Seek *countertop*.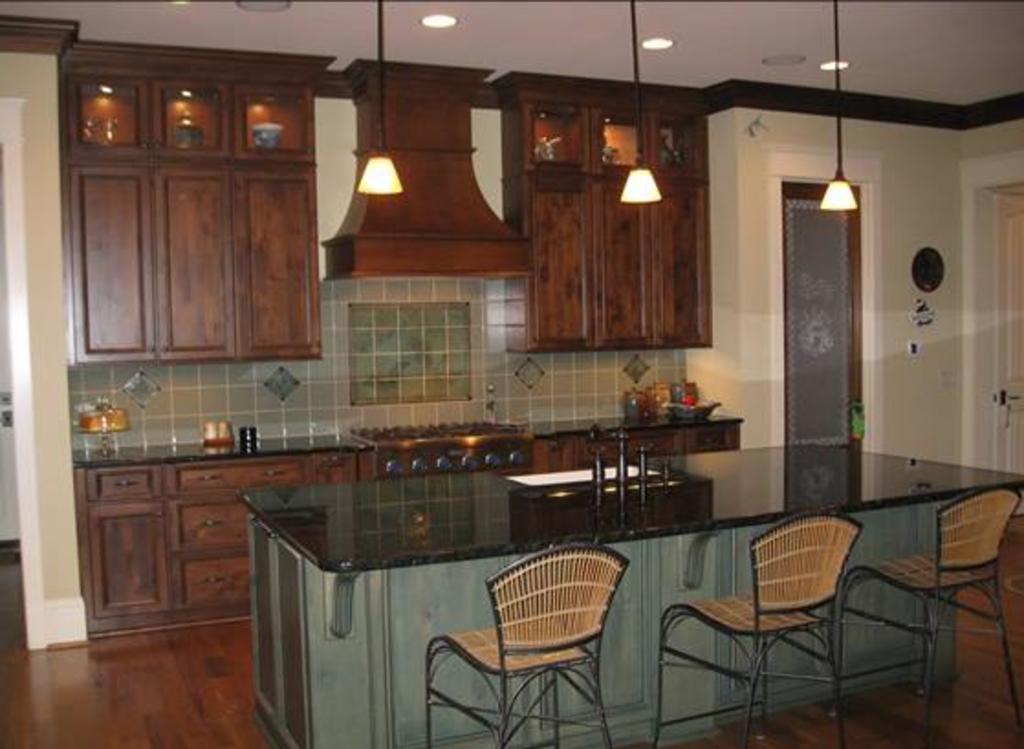
detection(236, 441, 1022, 577).
